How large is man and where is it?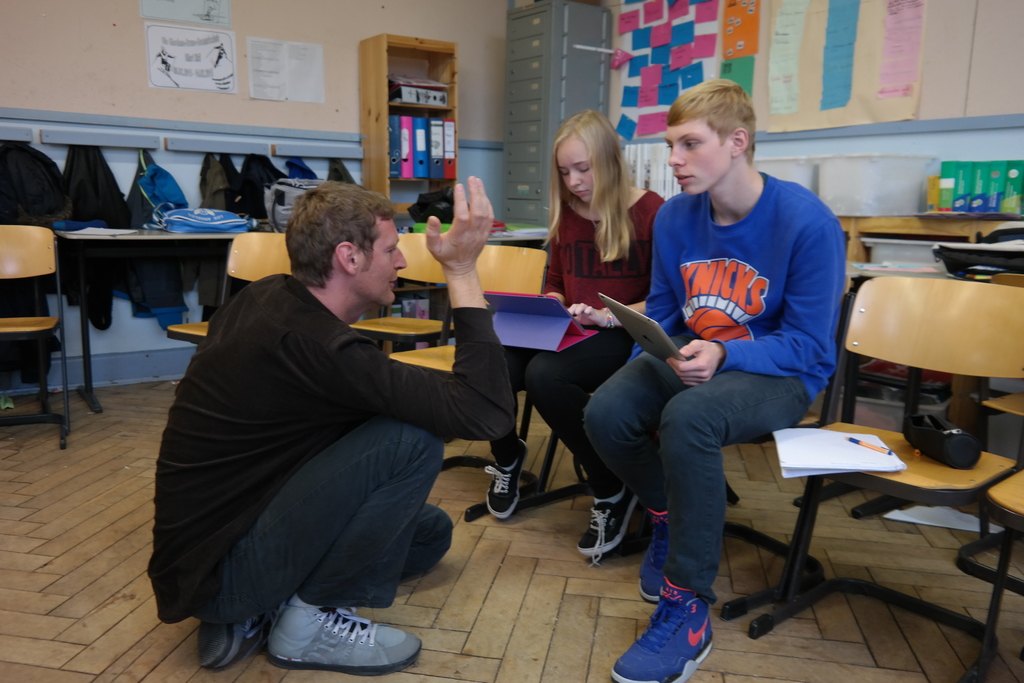
Bounding box: left=578, top=71, right=849, bottom=682.
